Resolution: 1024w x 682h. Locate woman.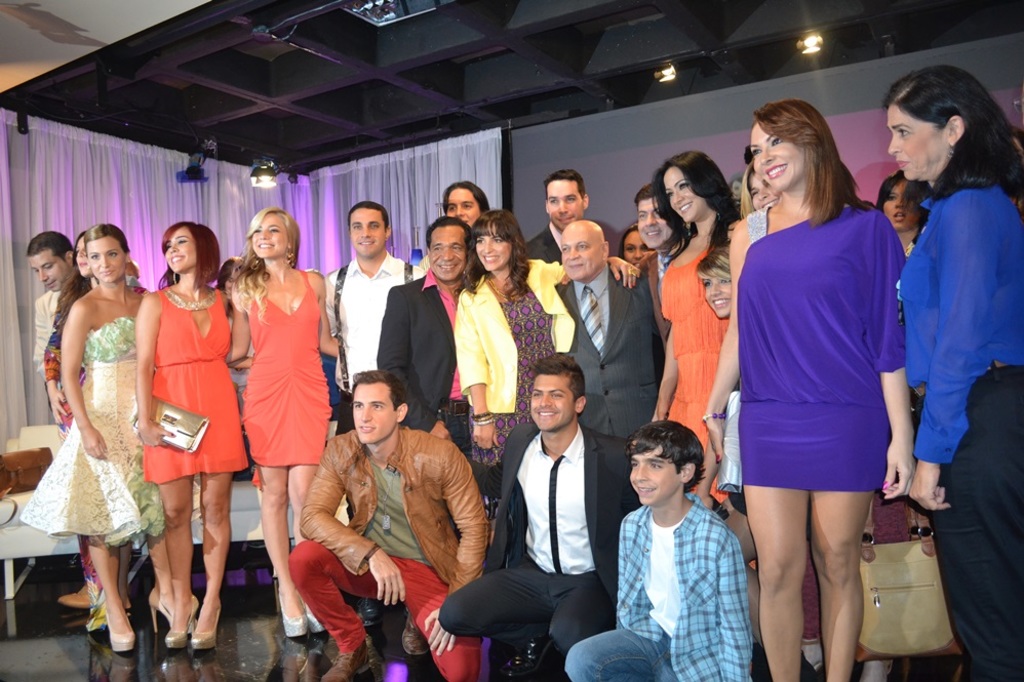
638,149,749,531.
